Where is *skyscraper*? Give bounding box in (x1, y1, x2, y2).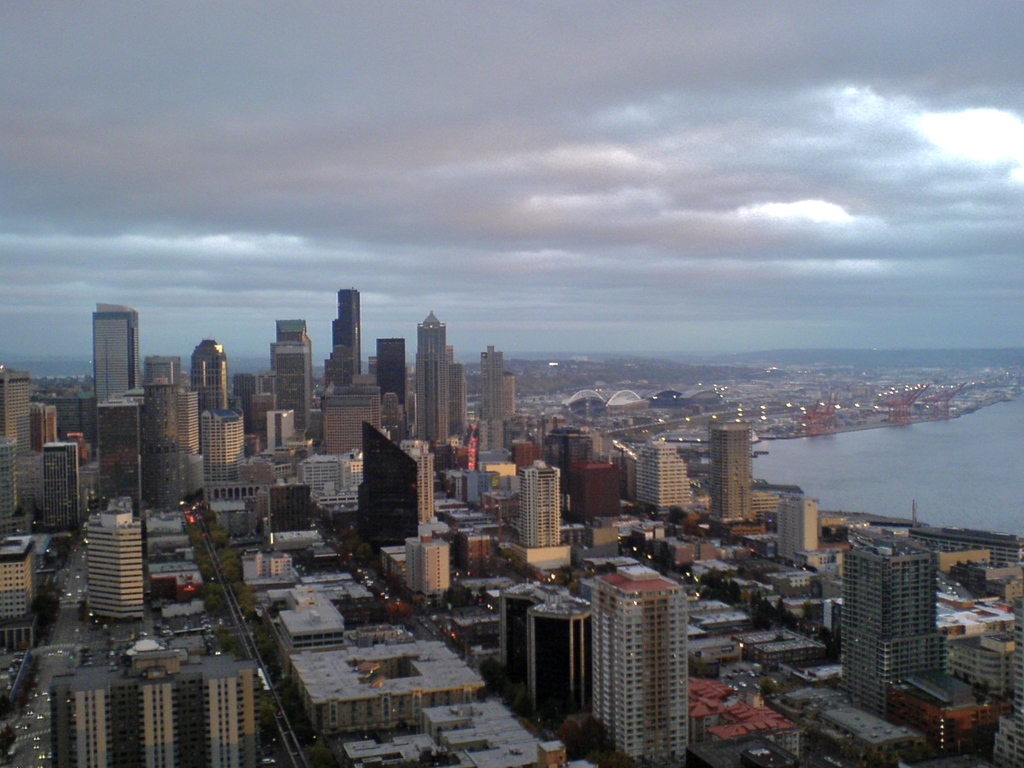
(93, 299, 136, 448).
